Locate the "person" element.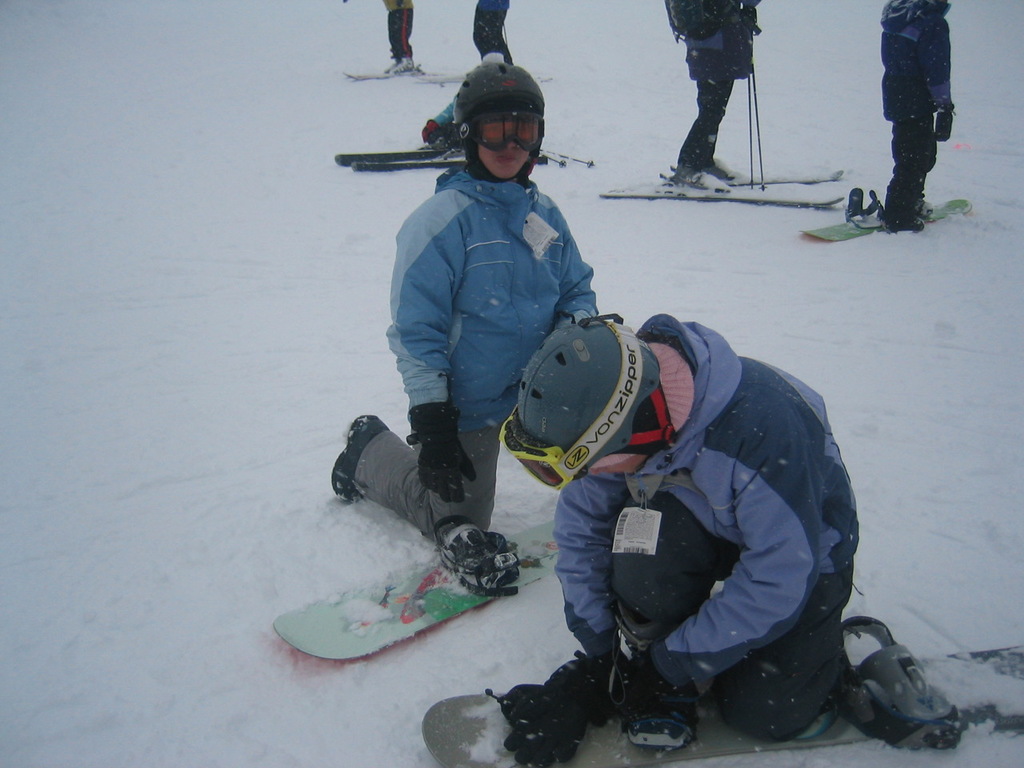
Element bbox: <region>377, 0, 415, 75</region>.
